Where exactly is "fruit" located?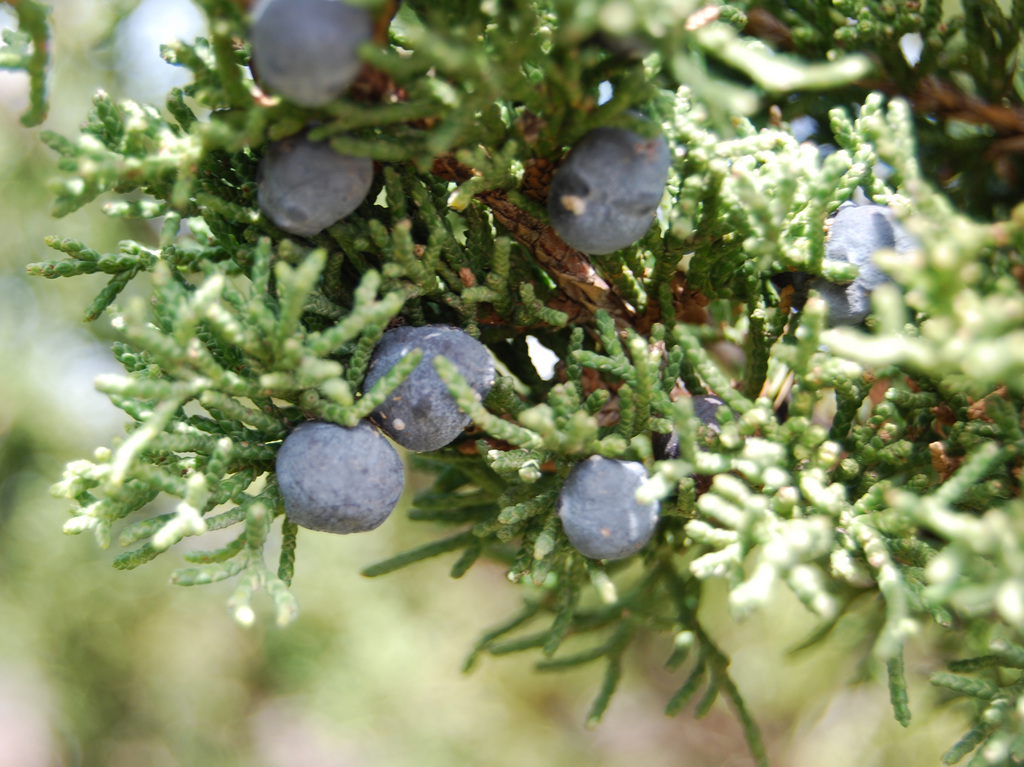
Its bounding box is x1=364 y1=325 x2=499 y2=452.
